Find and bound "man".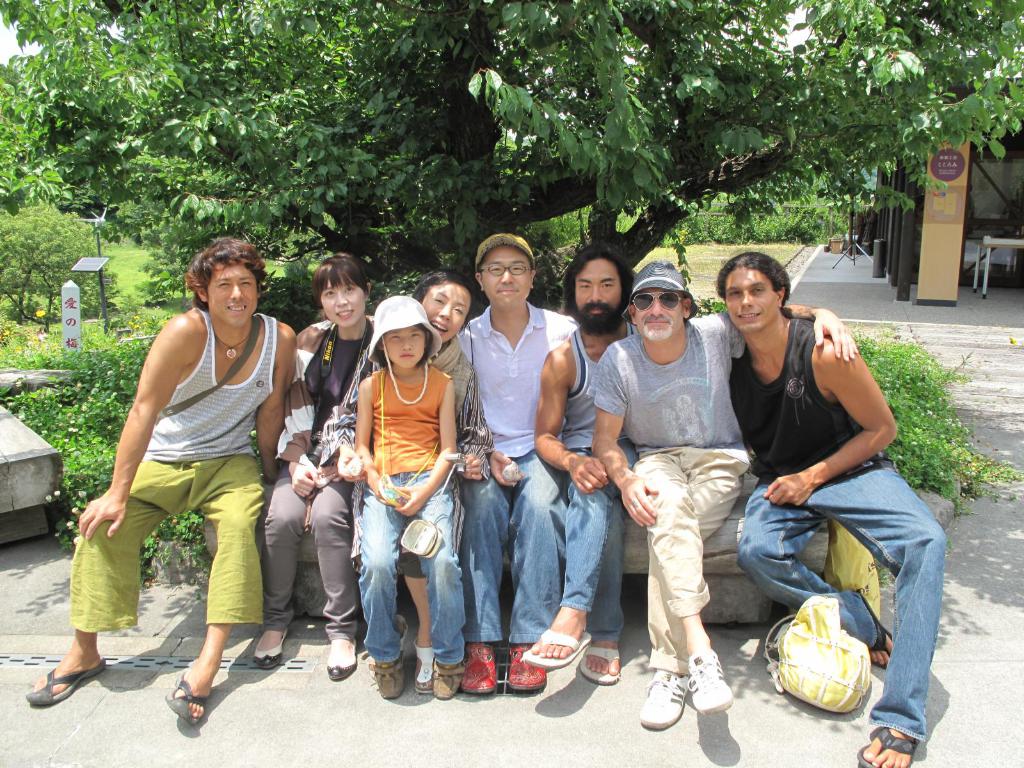
Bound: bbox=[457, 234, 579, 700].
